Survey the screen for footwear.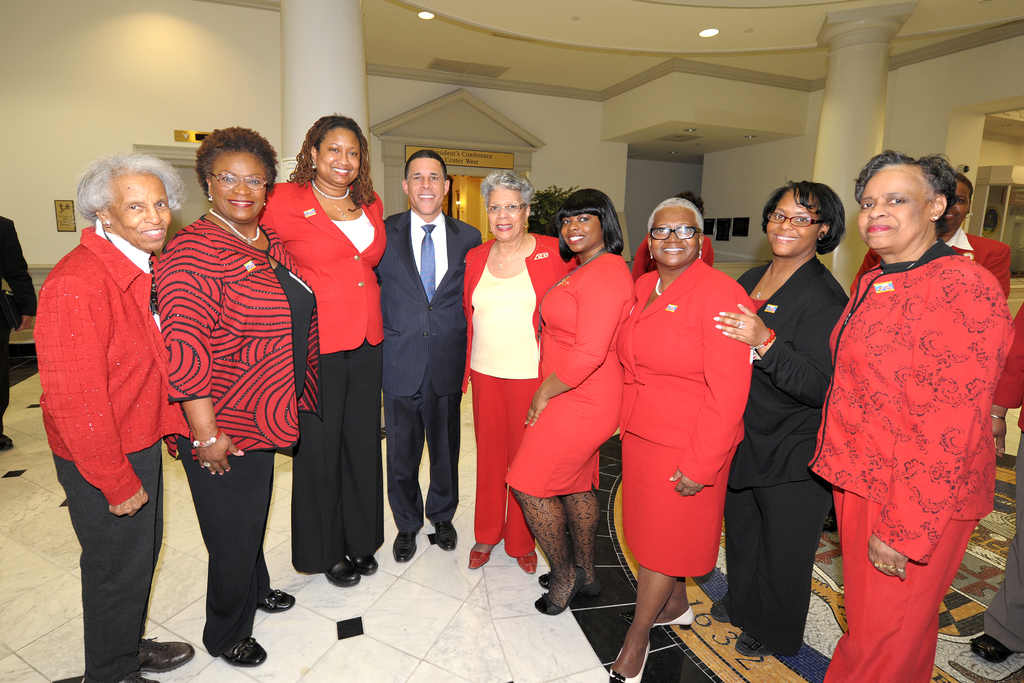
Survey found: 538:559:580:608.
